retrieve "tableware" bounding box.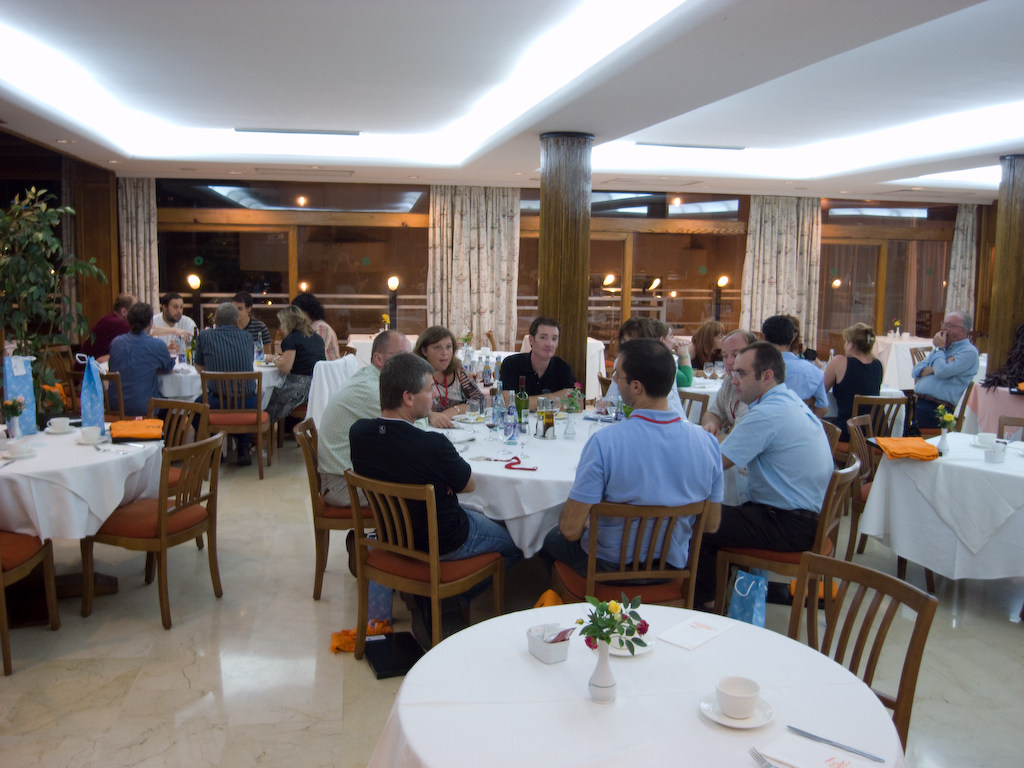
Bounding box: rect(116, 438, 145, 447).
